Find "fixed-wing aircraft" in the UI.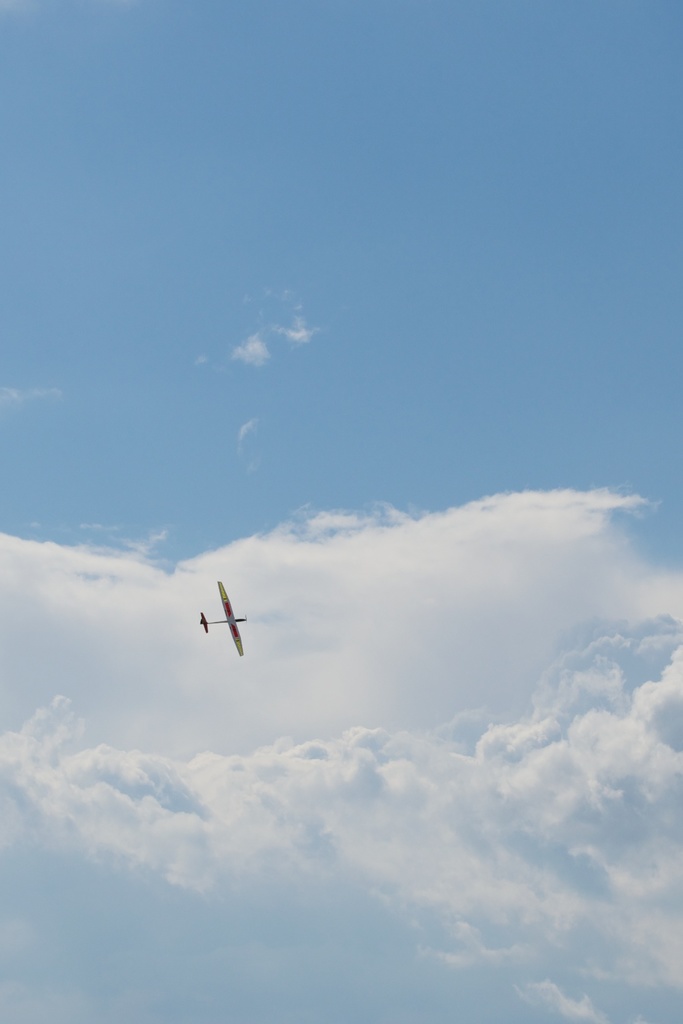
UI element at detection(200, 579, 249, 660).
